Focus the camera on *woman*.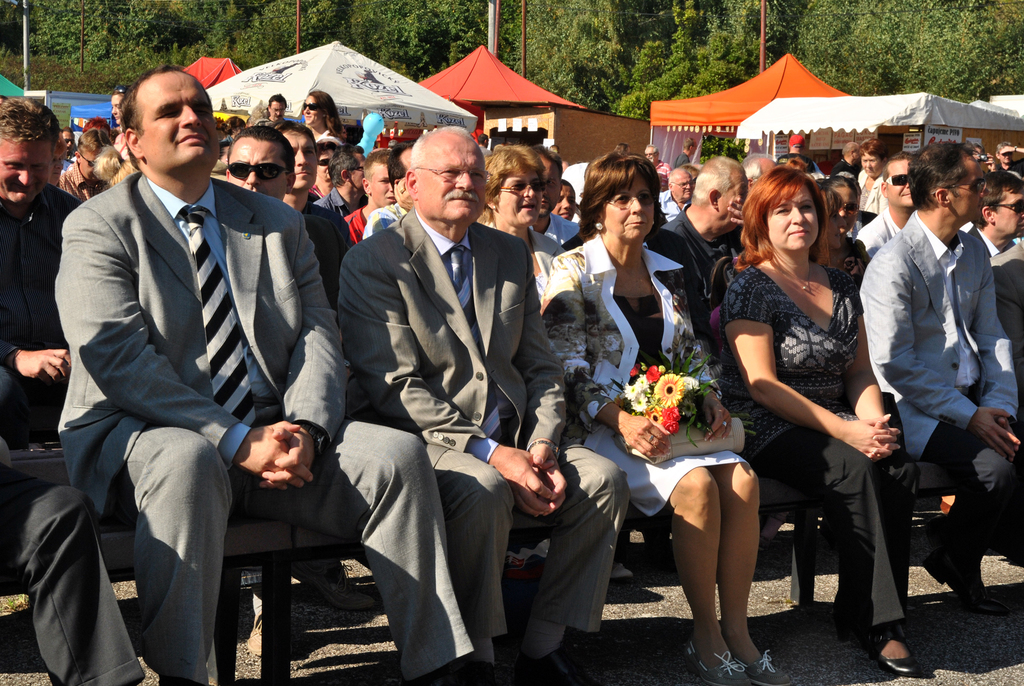
Focus region: [303, 89, 348, 148].
